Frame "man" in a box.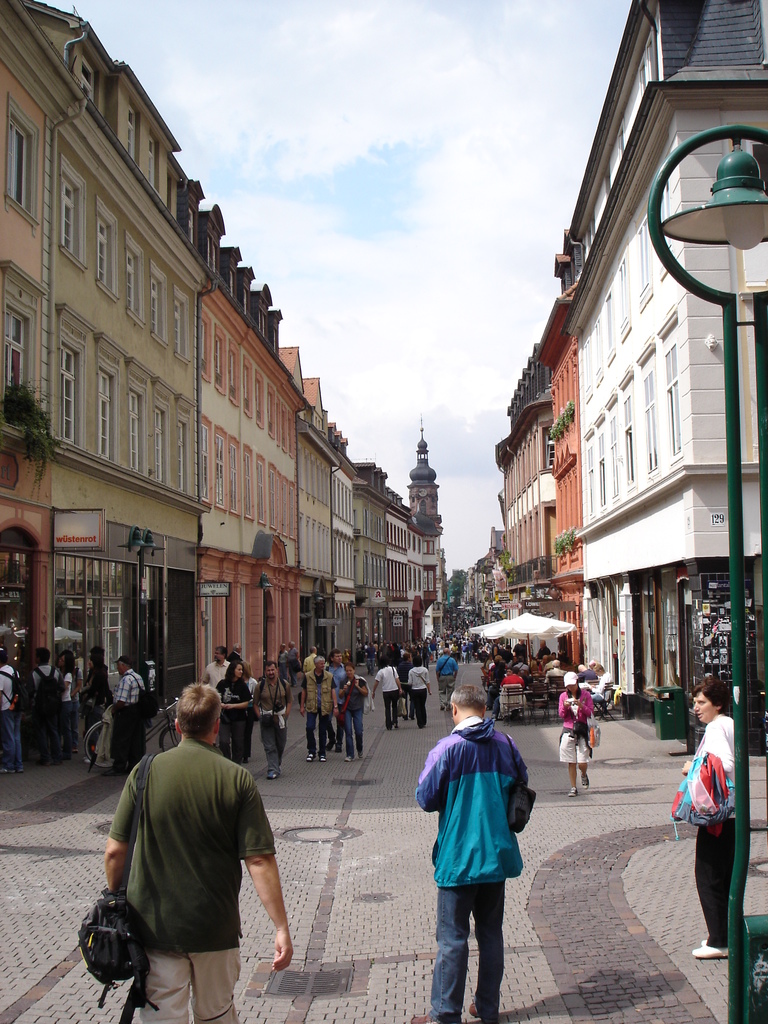
box=[534, 638, 552, 657].
